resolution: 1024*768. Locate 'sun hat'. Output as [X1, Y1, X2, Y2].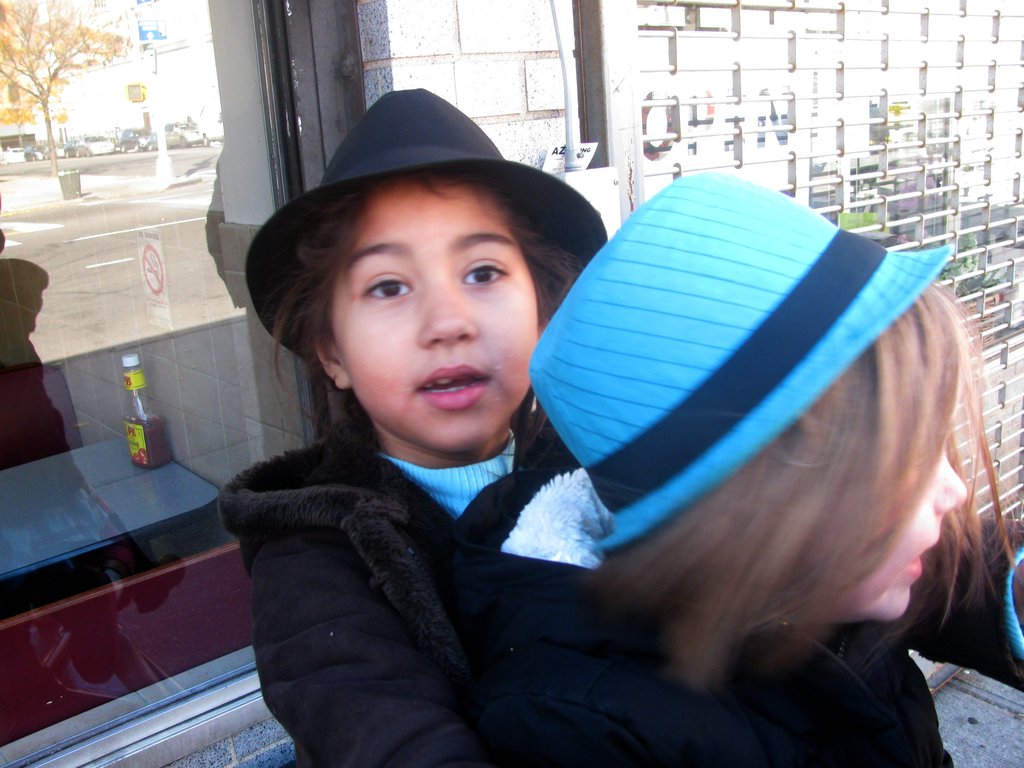
[529, 167, 964, 552].
